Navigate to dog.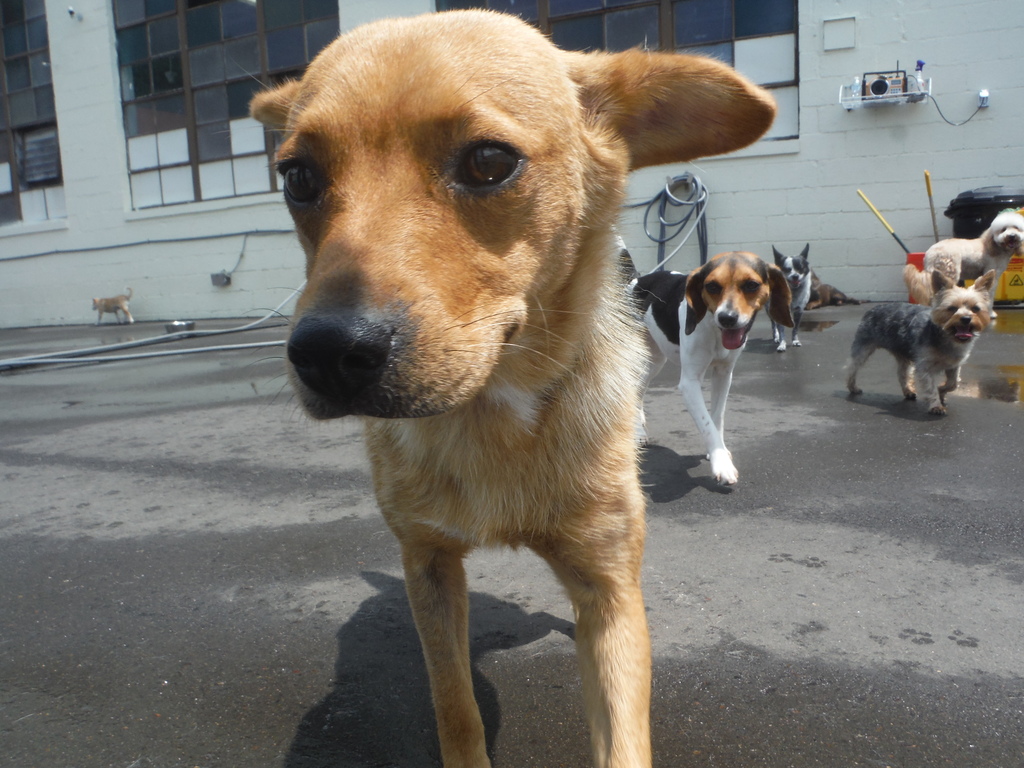
Navigation target: rect(228, 7, 778, 767).
